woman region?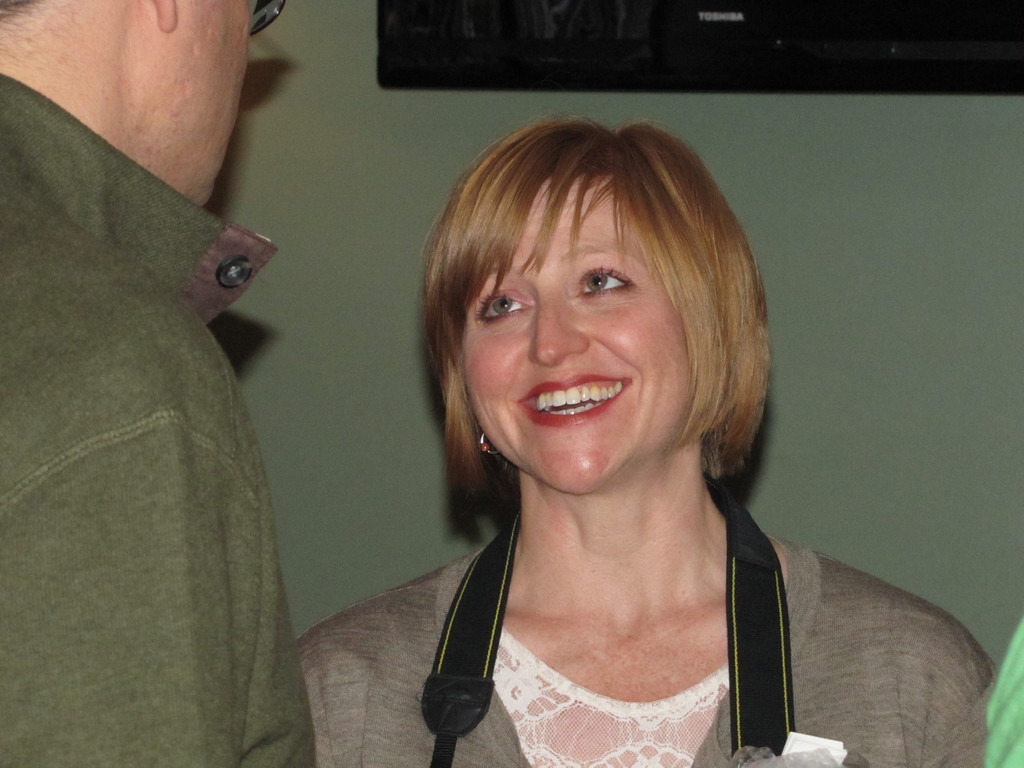
265,89,1017,767
